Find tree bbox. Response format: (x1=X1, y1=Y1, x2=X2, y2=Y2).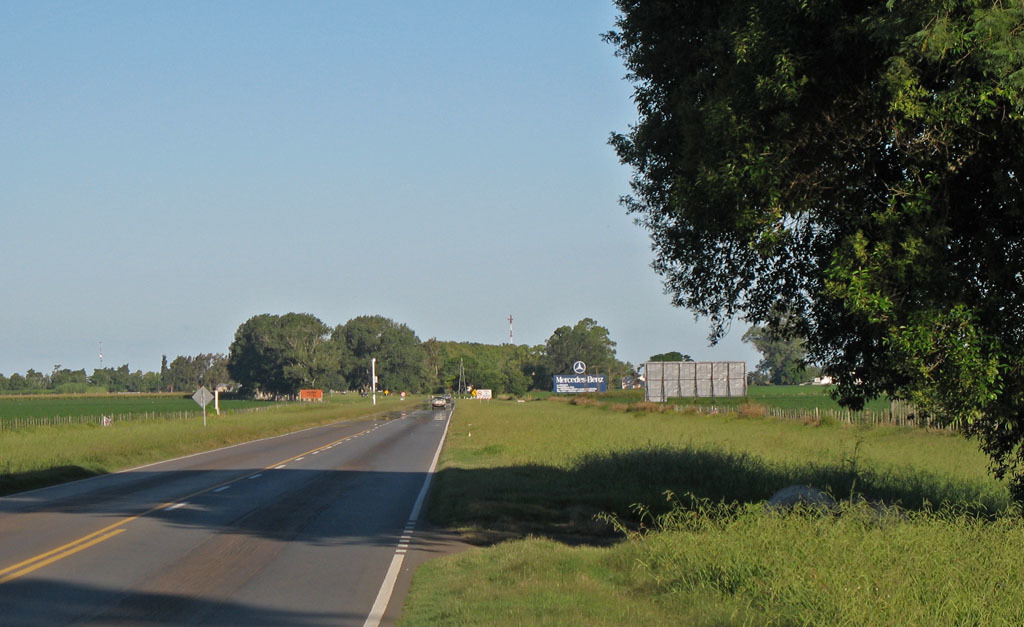
(x1=211, y1=306, x2=335, y2=405).
